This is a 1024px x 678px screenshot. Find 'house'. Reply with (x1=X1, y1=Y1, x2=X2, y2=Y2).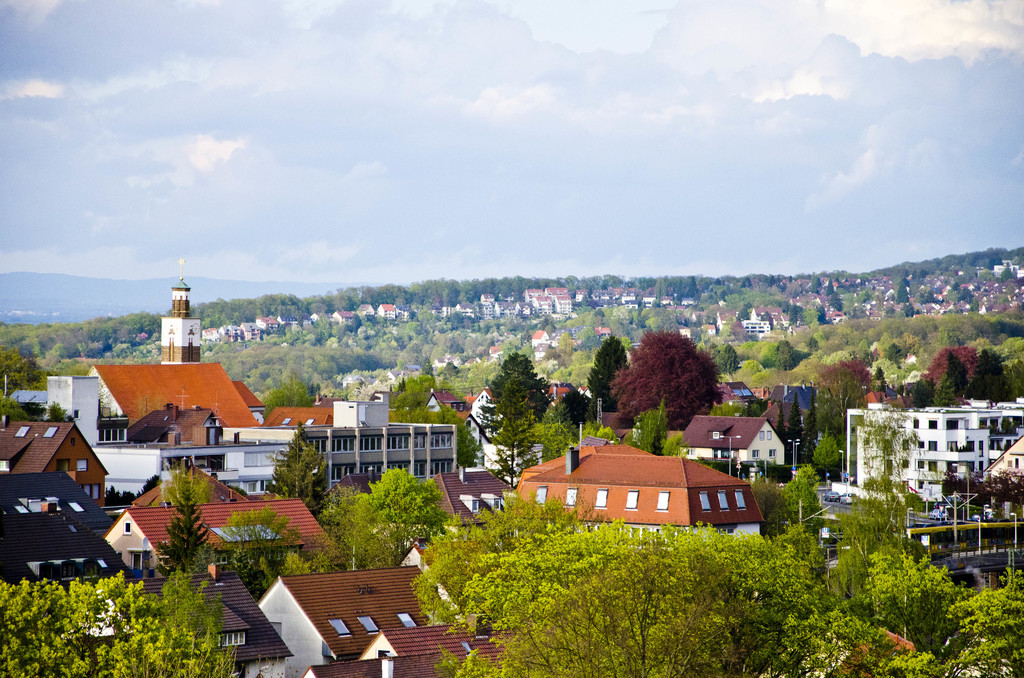
(x1=76, y1=359, x2=270, y2=440).
